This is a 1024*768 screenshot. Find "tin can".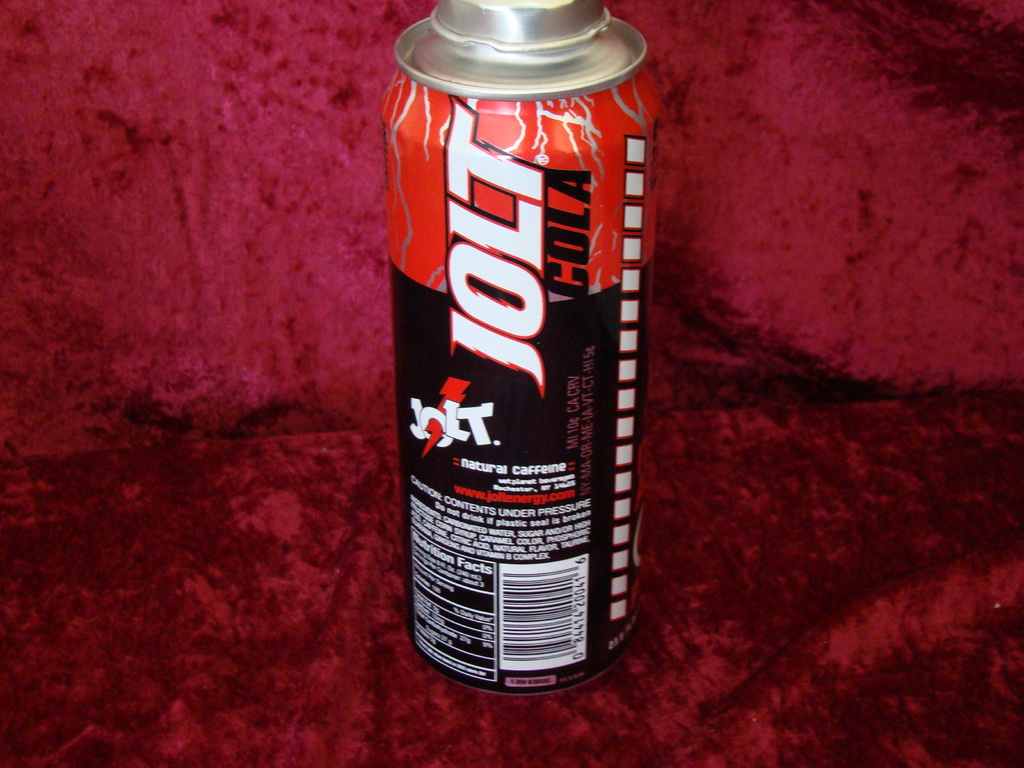
Bounding box: x1=380, y1=0, x2=660, y2=695.
